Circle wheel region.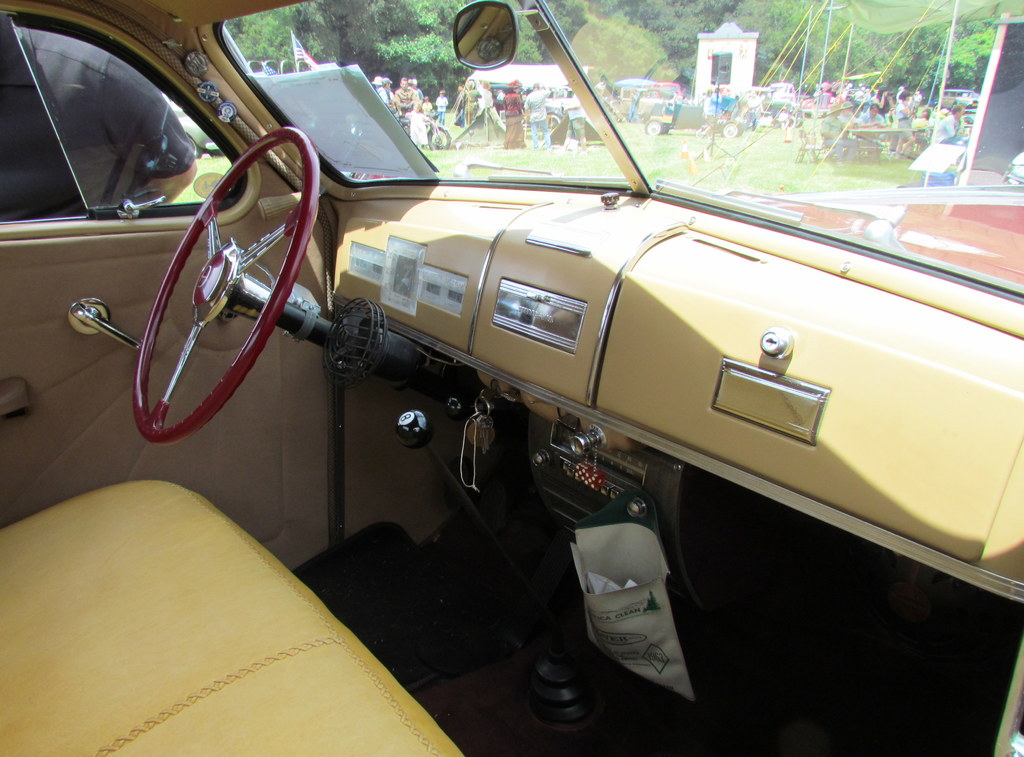
Region: select_region(641, 122, 669, 134).
